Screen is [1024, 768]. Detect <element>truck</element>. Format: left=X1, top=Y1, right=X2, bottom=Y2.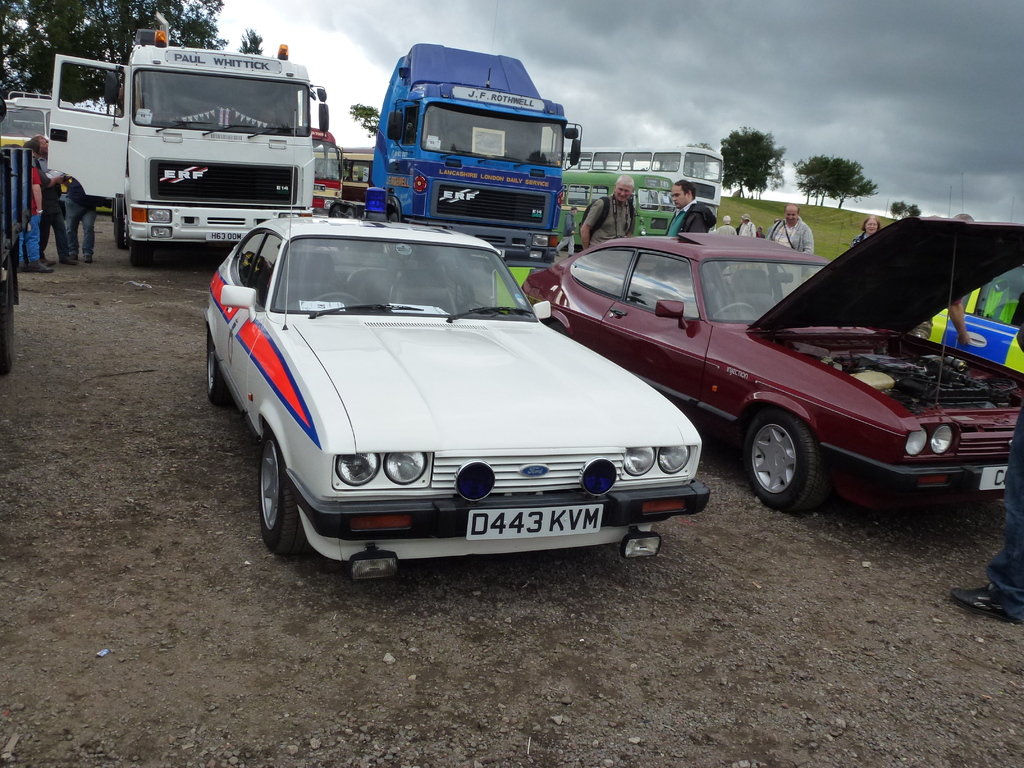
left=47, top=13, right=310, bottom=264.
